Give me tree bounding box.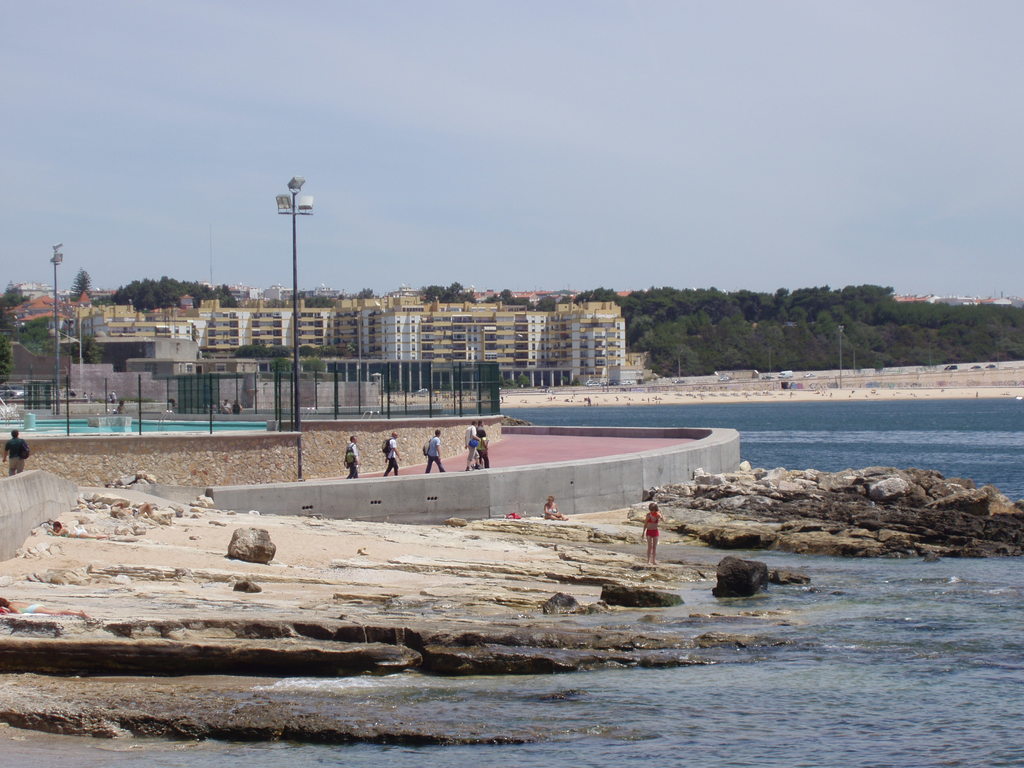
bbox=(65, 335, 108, 363).
